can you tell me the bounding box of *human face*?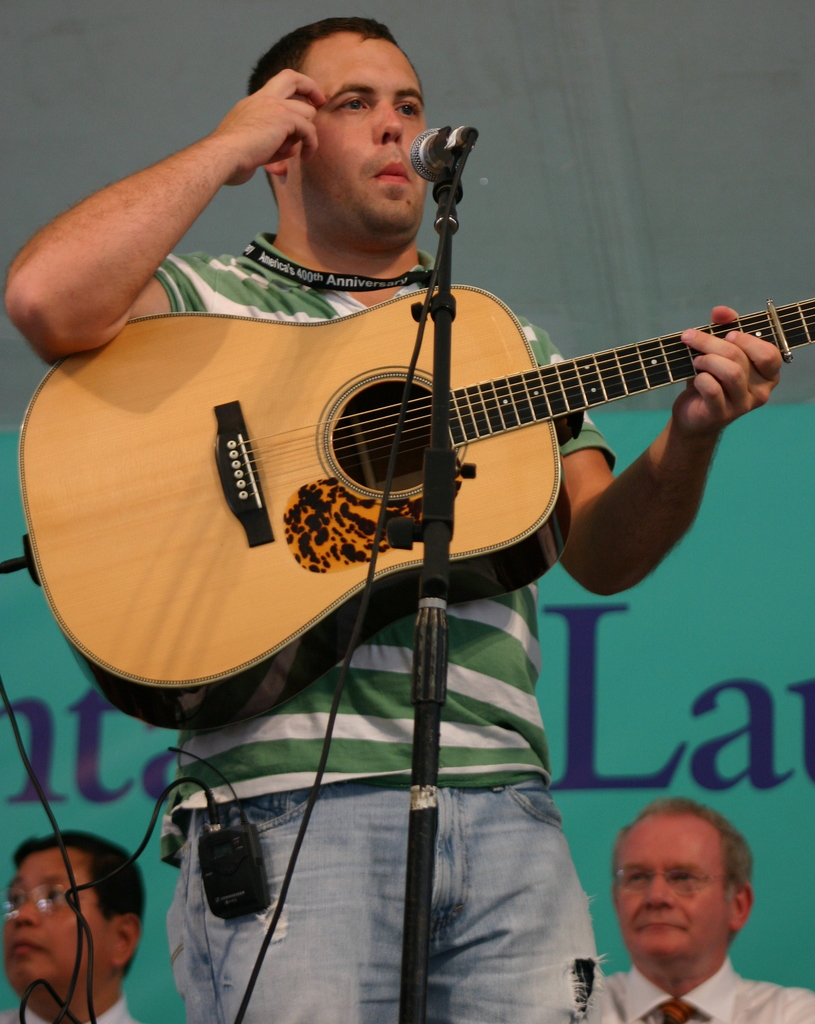
287:42:427:230.
